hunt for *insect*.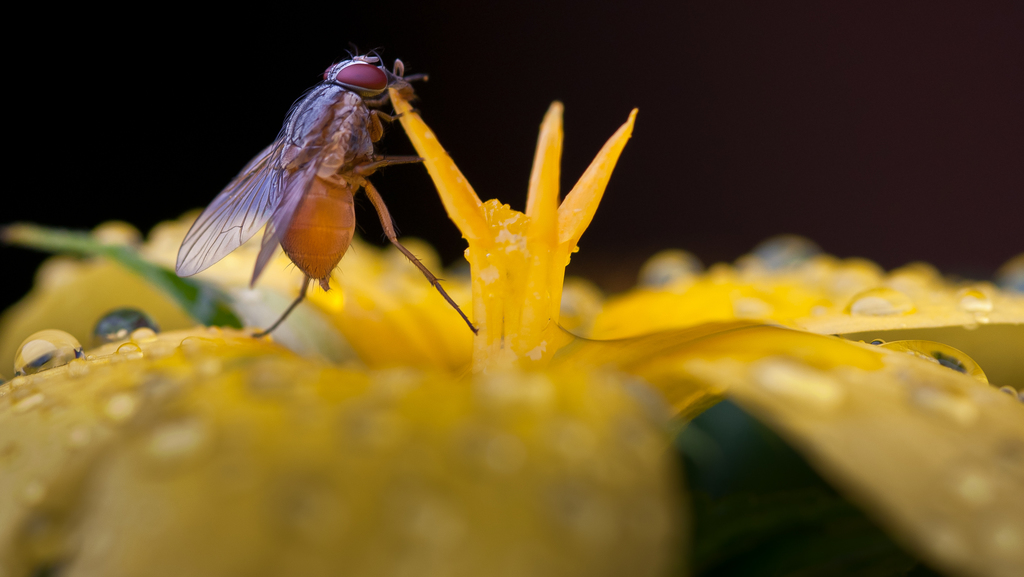
Hunted down at 173 47 479 338.
